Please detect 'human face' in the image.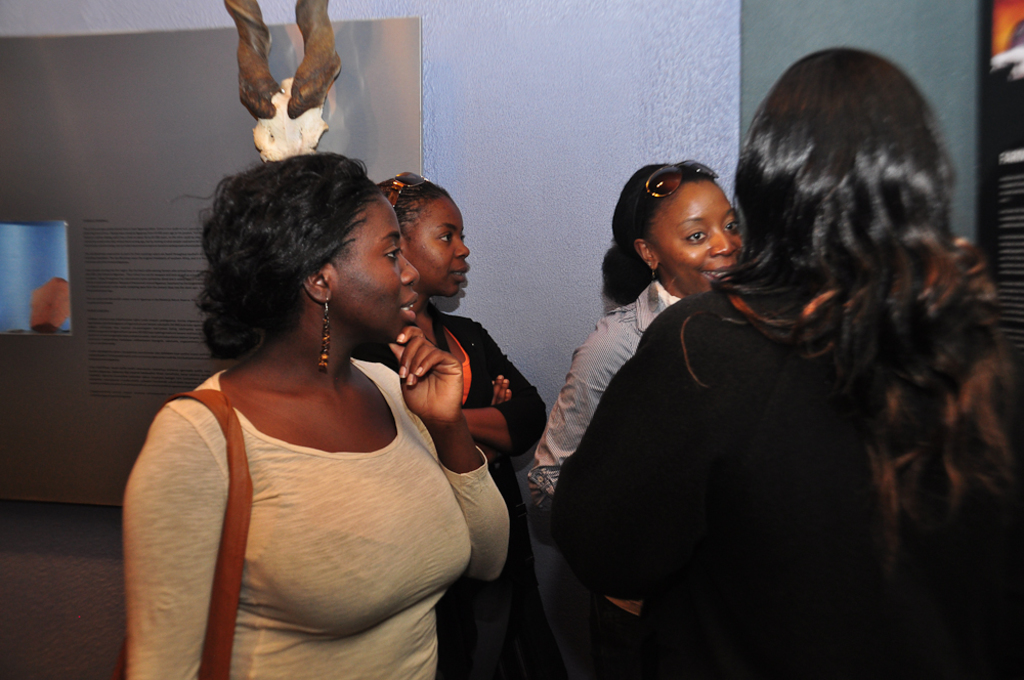
<bbox>407, 197, 470, 296</bbox>.
